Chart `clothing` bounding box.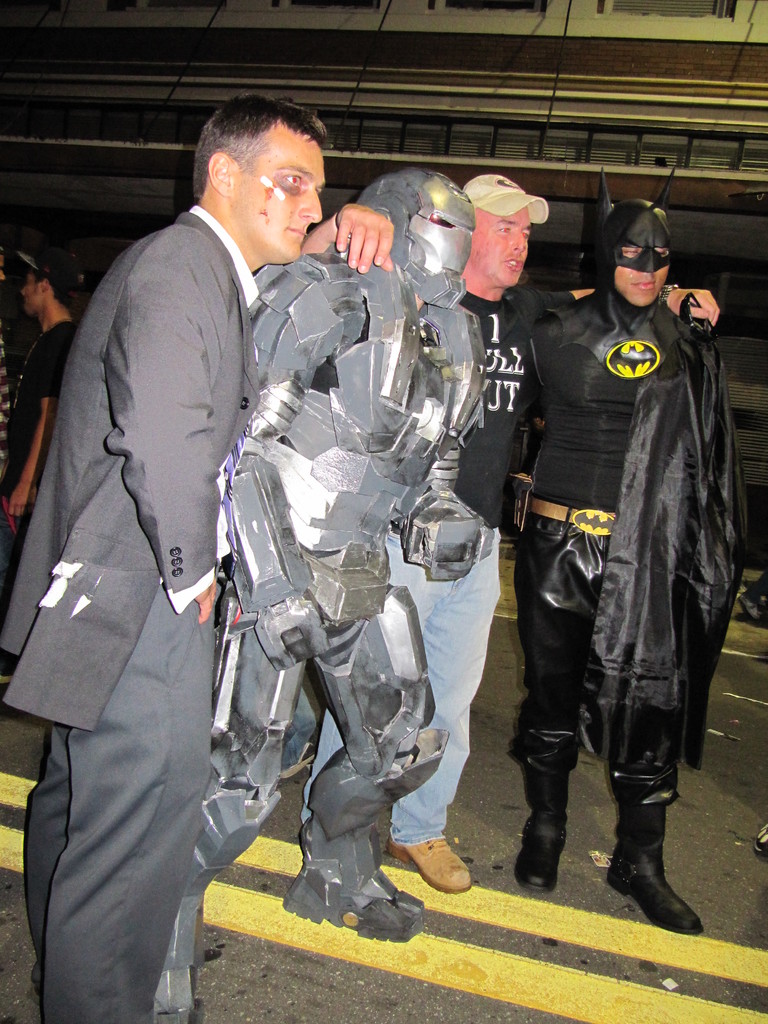
Charted: BBox(0, 211, 268, 734).
